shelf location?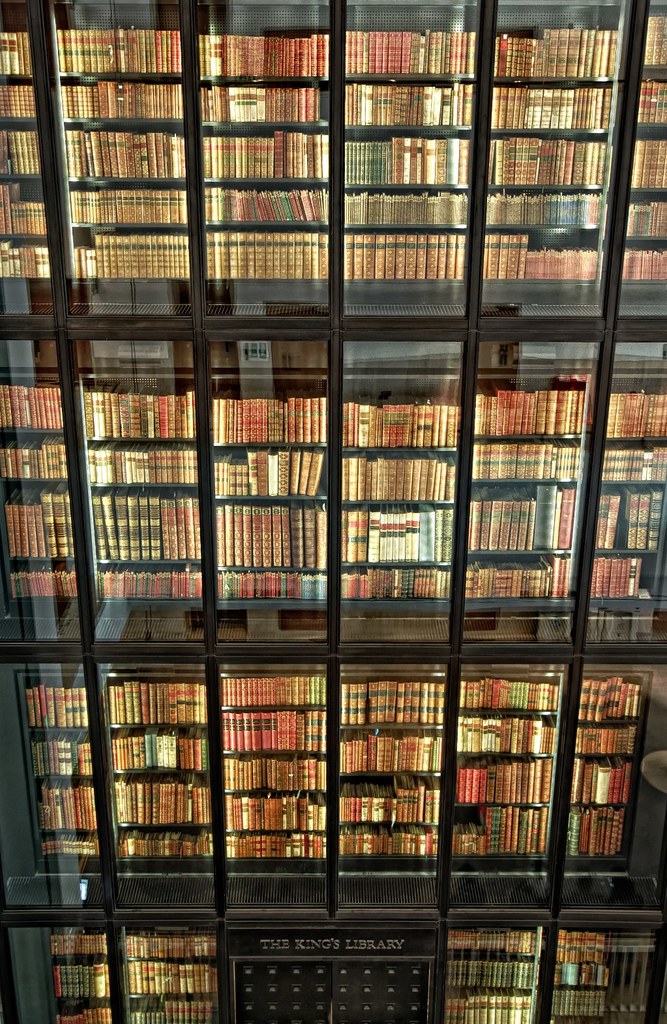
x1=429 y1=922 x2=539 y2=1023
